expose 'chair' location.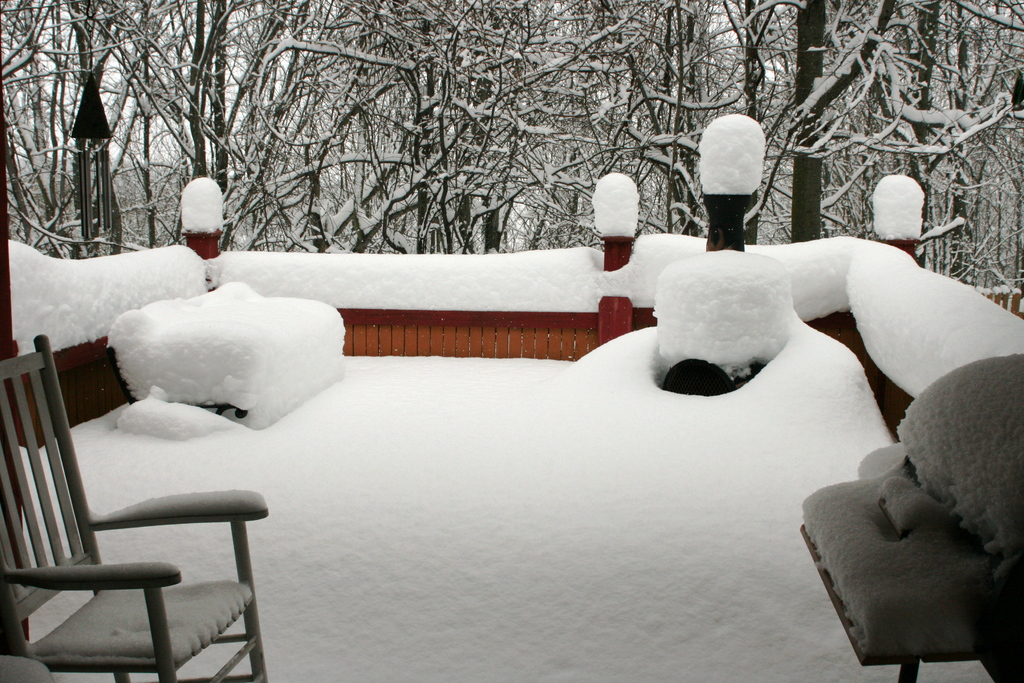
Exposed at bbox=(0, 344, 279, 670).
